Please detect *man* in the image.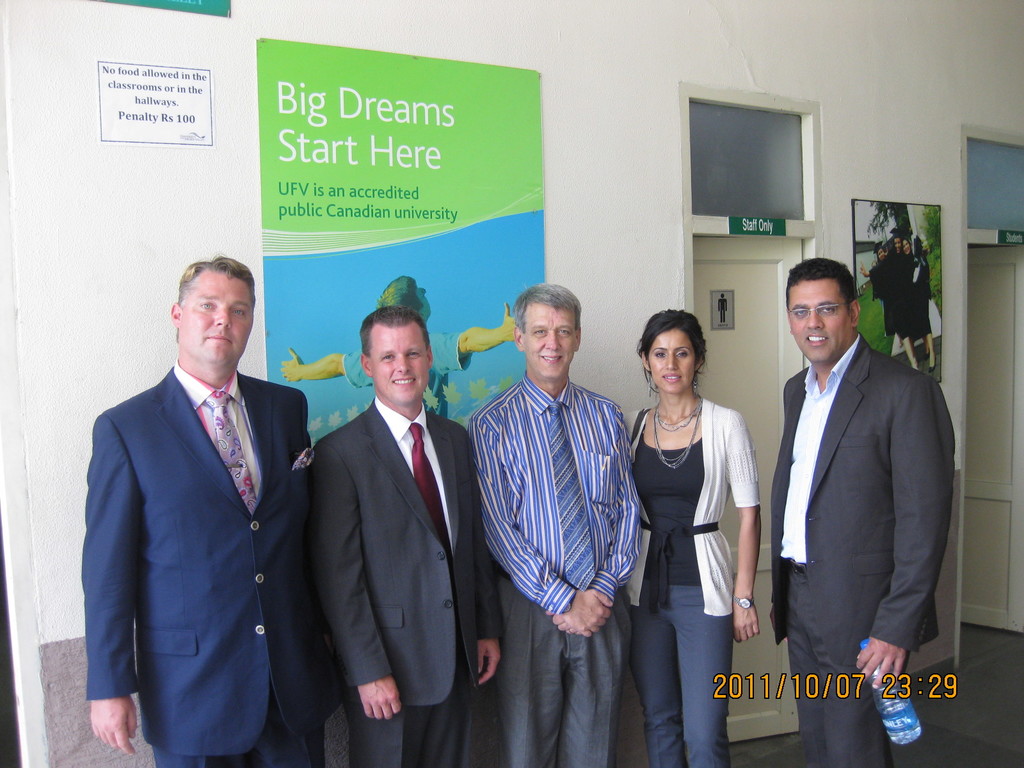
(x1=76, y1=240, x2=320, y2=758).
